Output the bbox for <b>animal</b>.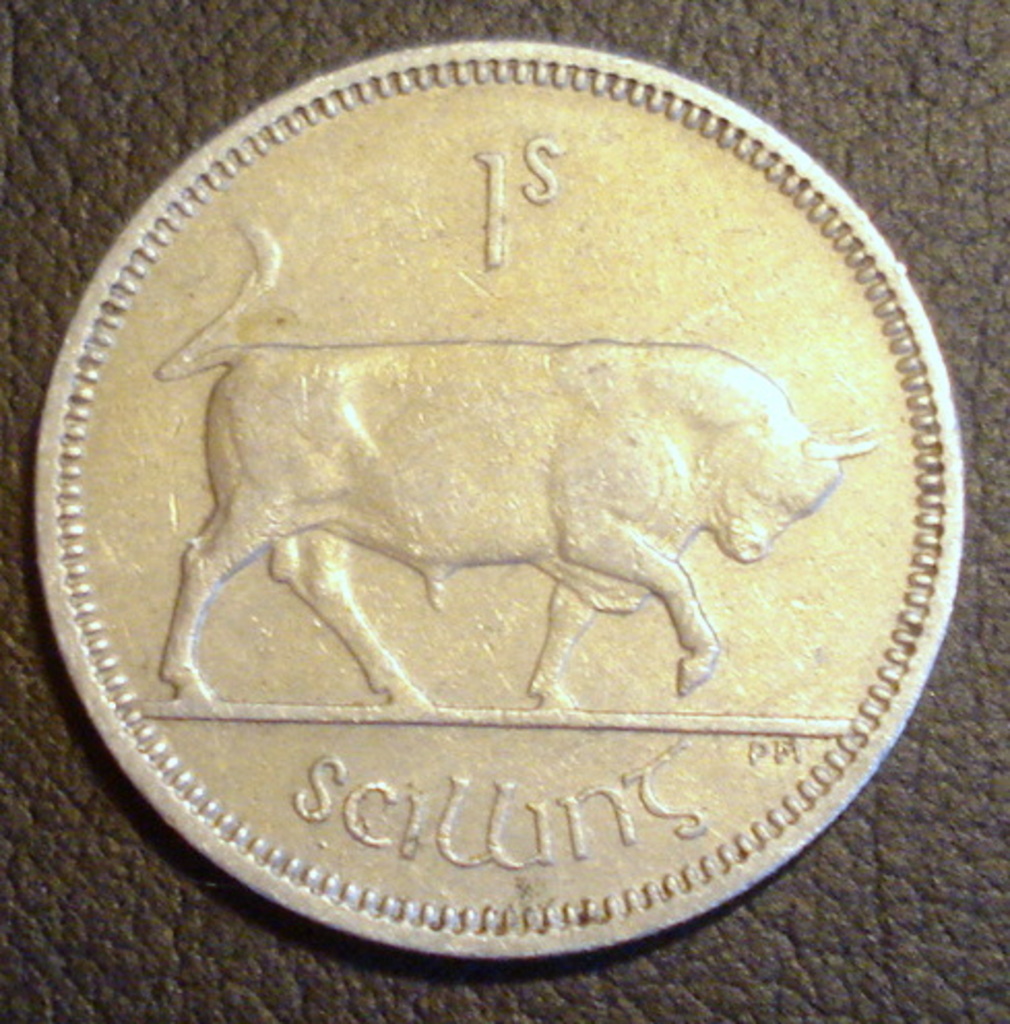
151 211 884 710.
